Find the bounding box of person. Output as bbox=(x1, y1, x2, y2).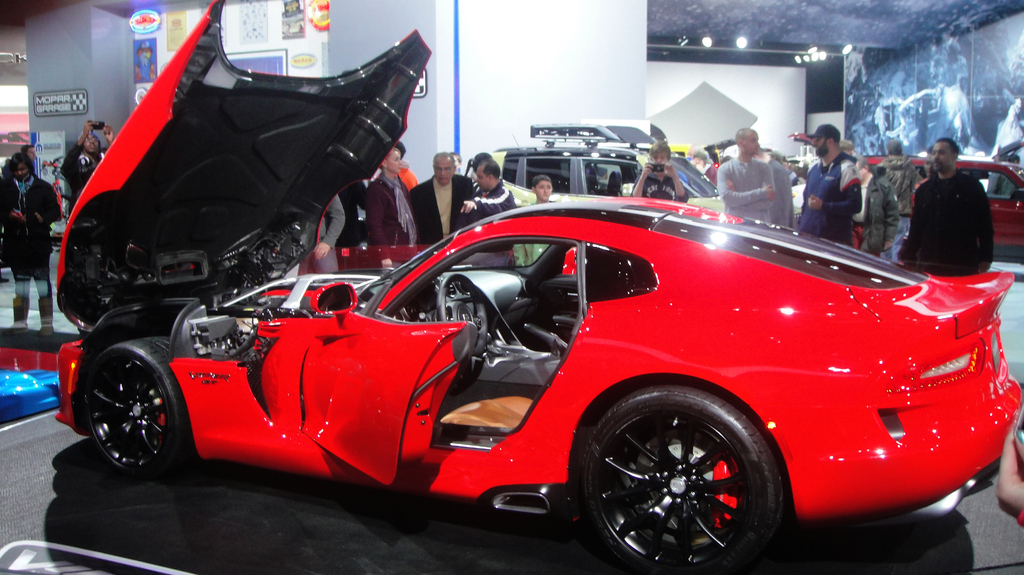
bbox=(458, 162, 516, 265).
